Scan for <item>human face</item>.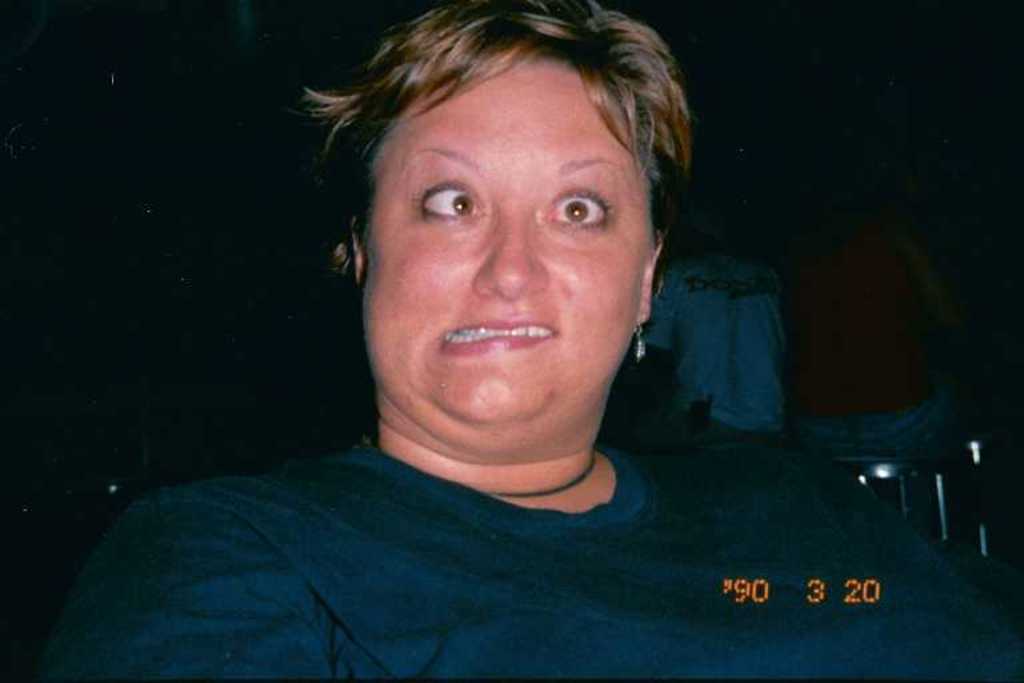
Scan result: [x1=355, y1=53, x2=652, y2=450].
